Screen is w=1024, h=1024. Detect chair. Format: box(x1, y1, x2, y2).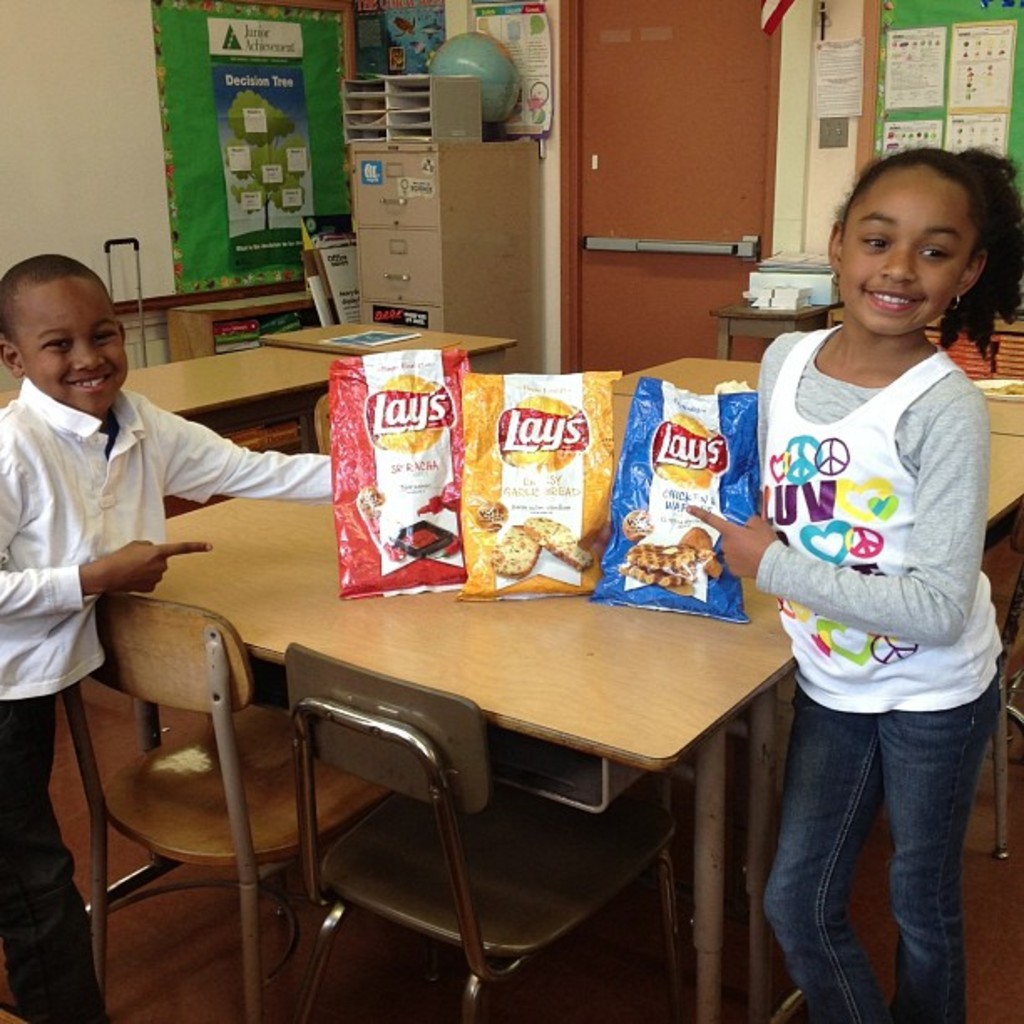
box(987, 500, 1022, 858).
